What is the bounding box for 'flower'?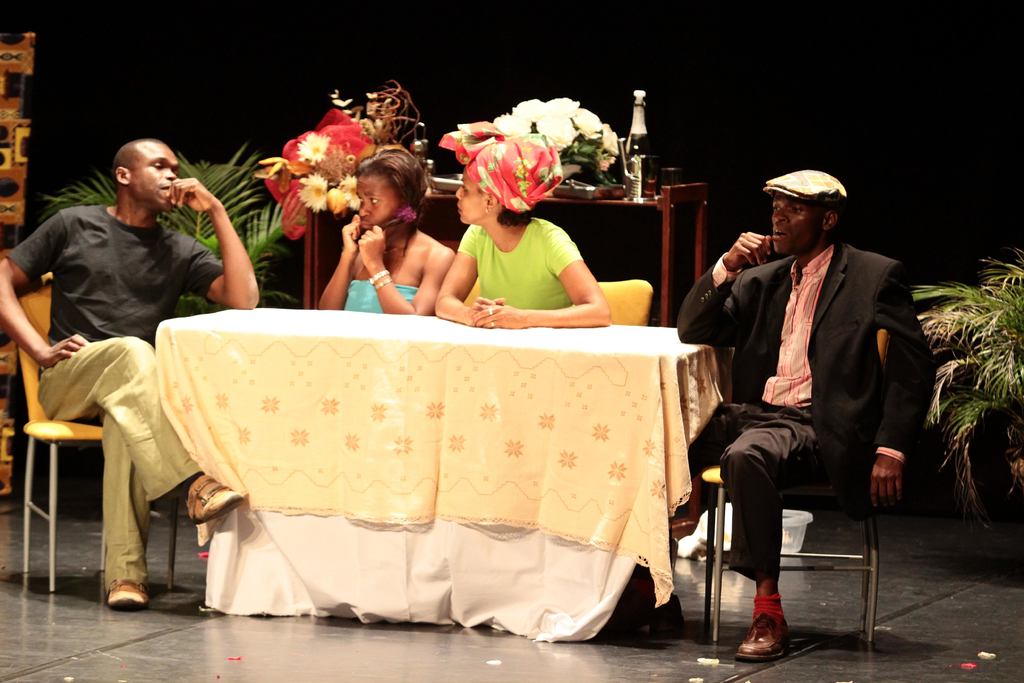
333:176:360:209.
